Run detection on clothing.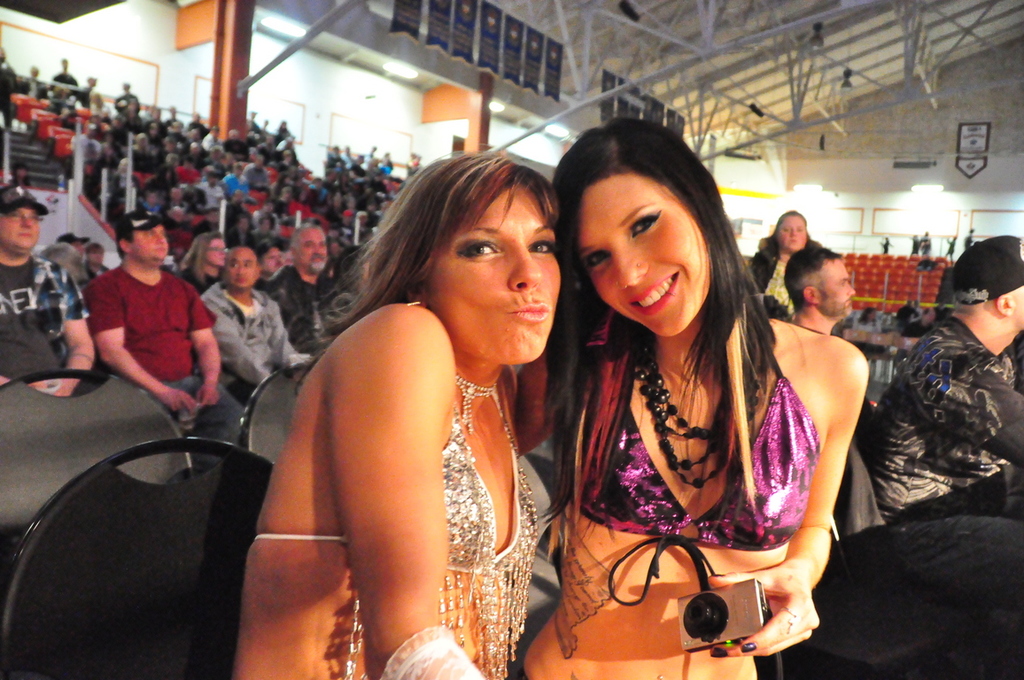
Result: {"left": 197, "top": 284, "right": 296, "bottom": 400}.
